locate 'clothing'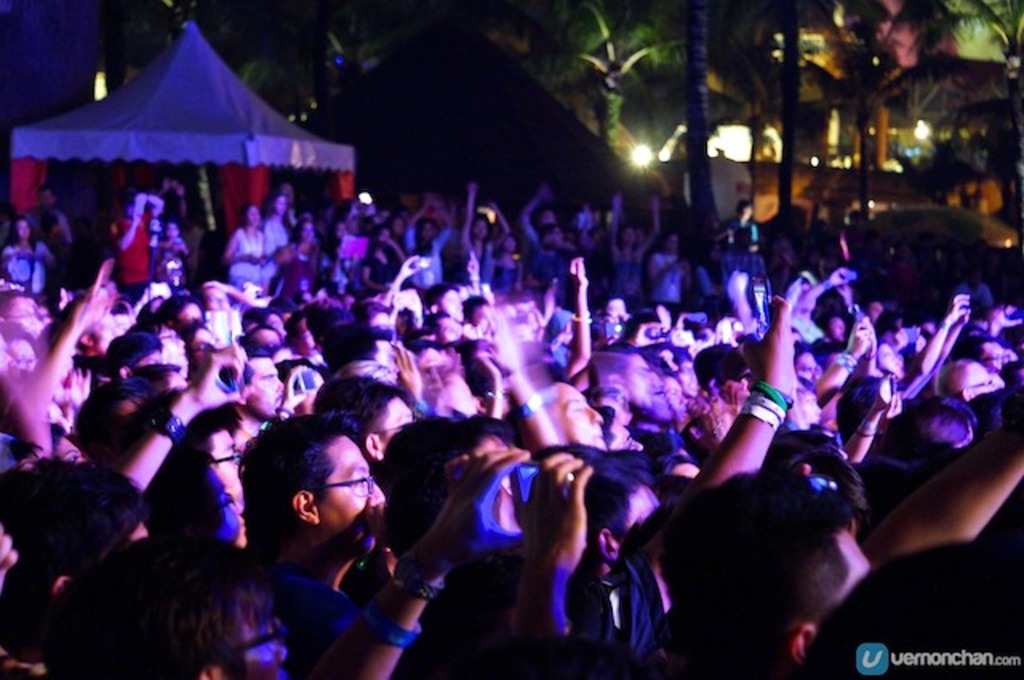
[232,226,266,307]
